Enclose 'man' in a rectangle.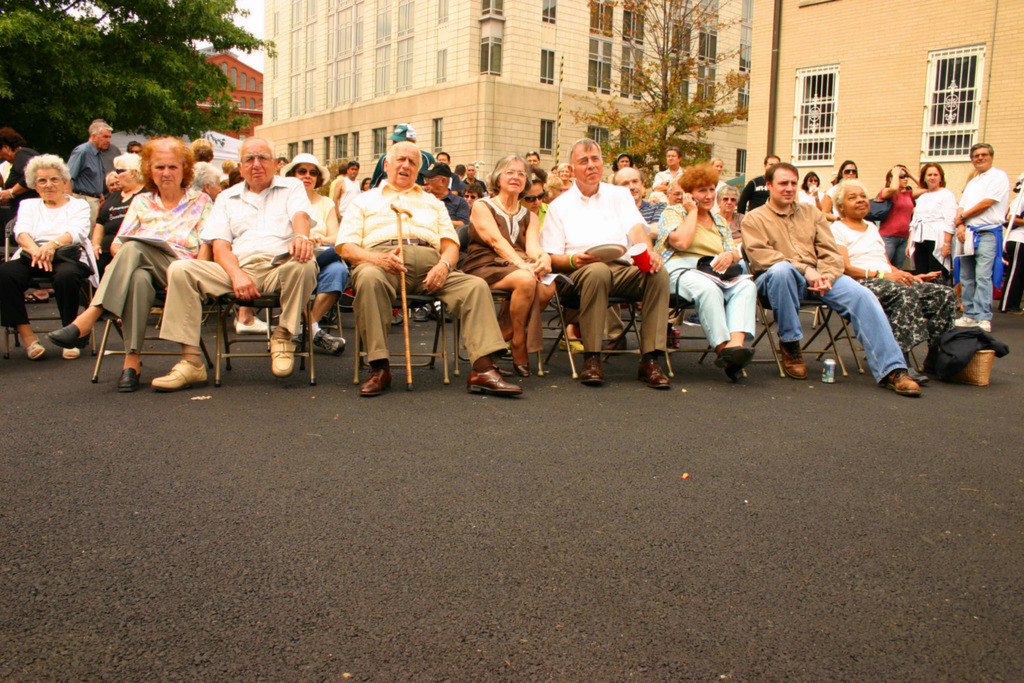
(463, 164, 492, 198).
